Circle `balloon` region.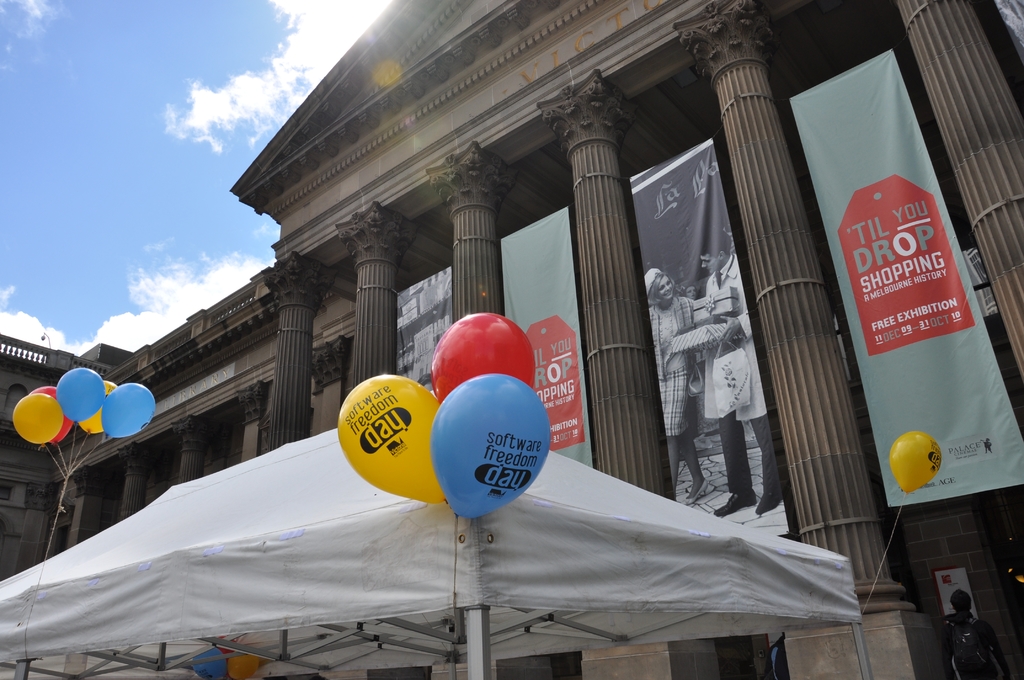
Region: pyautogui.locateOnScreen(891, 429, 942, 496).
